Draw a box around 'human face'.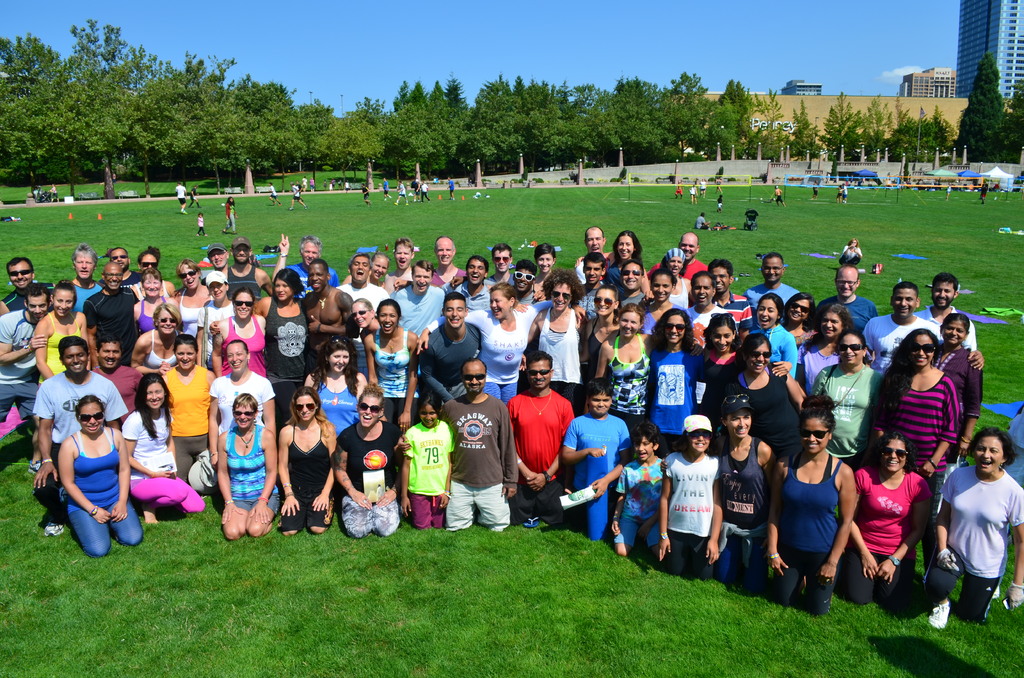
left=929, top=286, right=955, bottom=309.
